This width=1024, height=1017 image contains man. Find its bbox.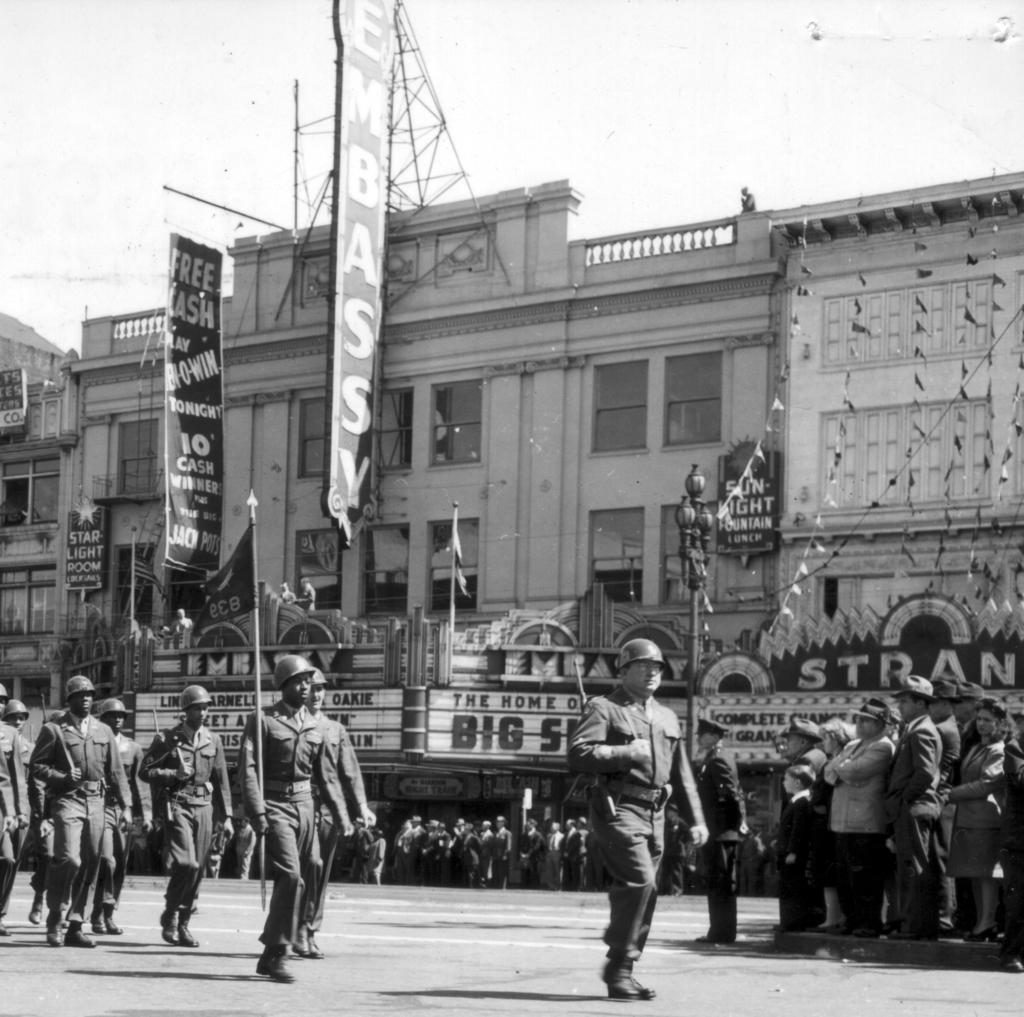
rect(0, 690, 37, 918).
